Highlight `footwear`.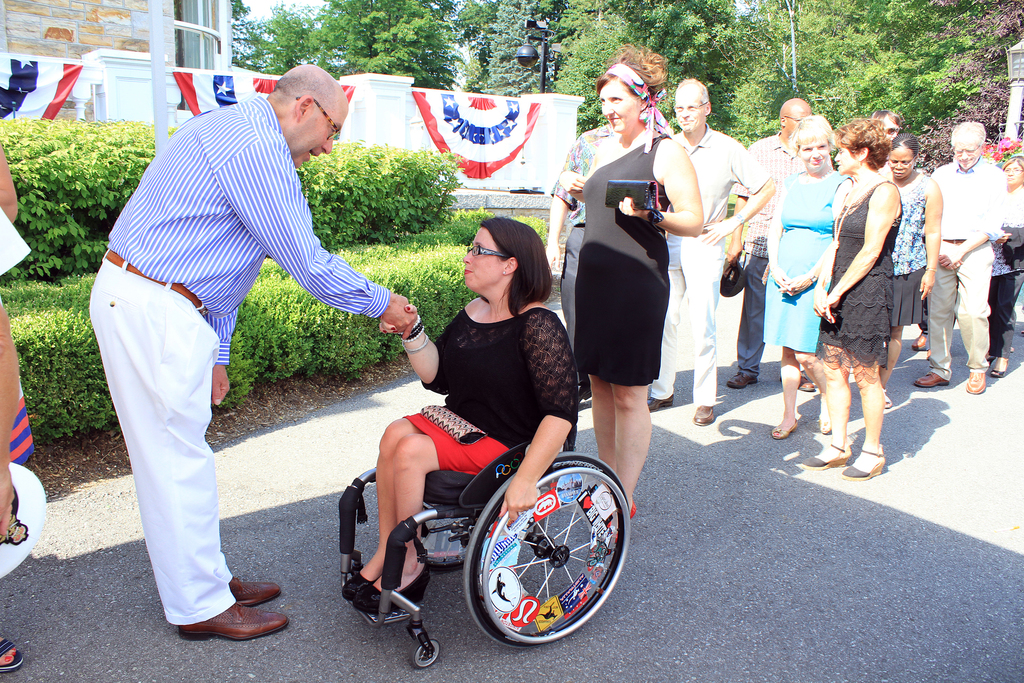
Highlighted region: bbox=(725, 368, 761, 389).
